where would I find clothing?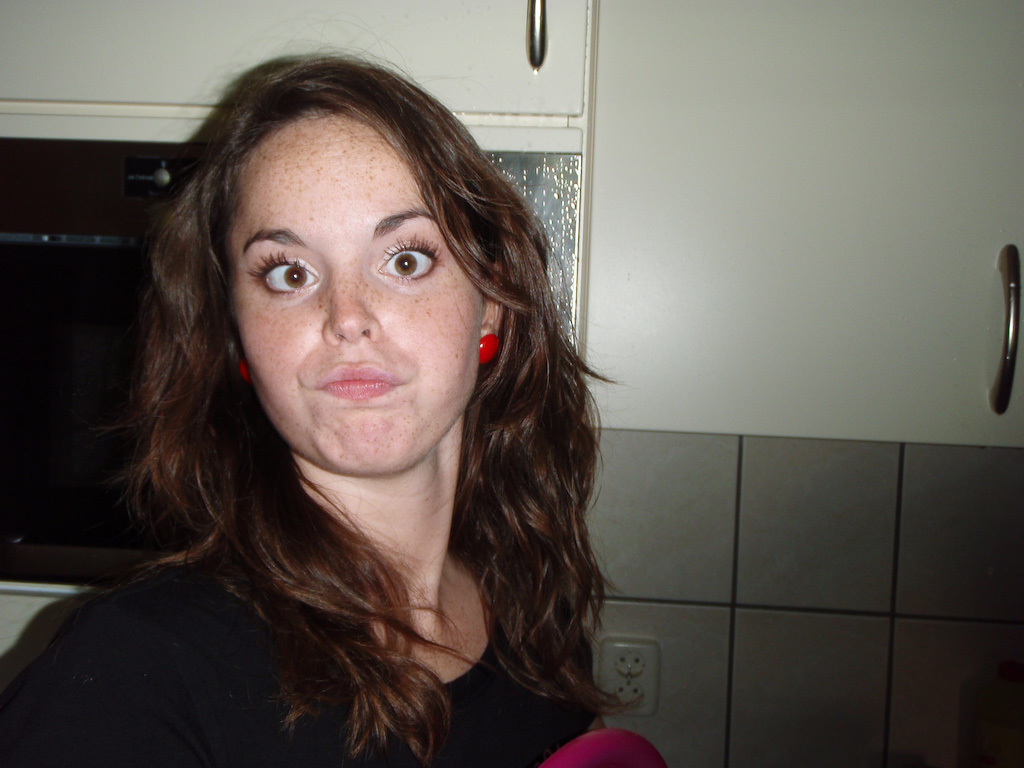
At [0,514,592,767].
